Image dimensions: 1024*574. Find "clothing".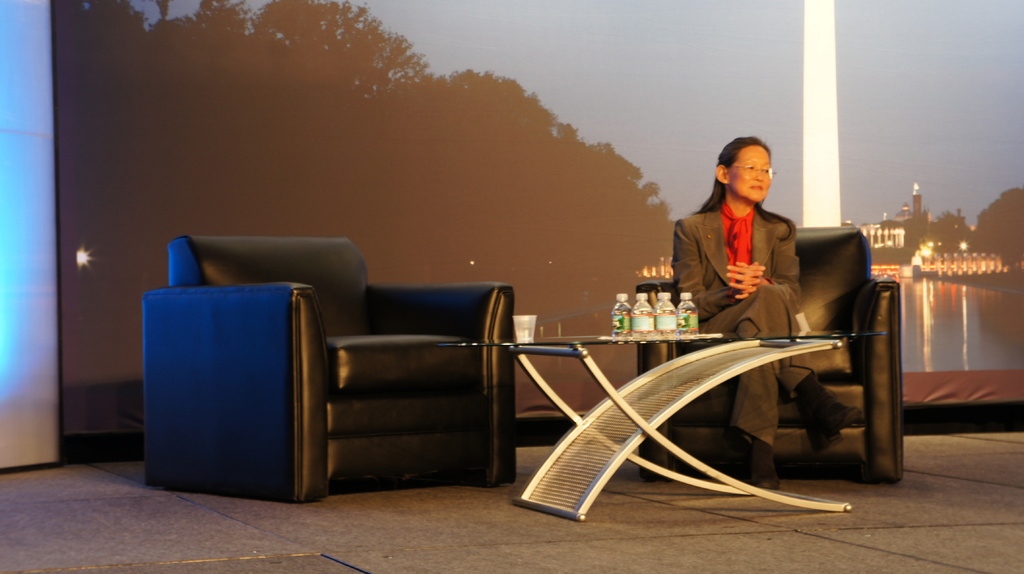
l=671, t=205, r=802, b=318.
